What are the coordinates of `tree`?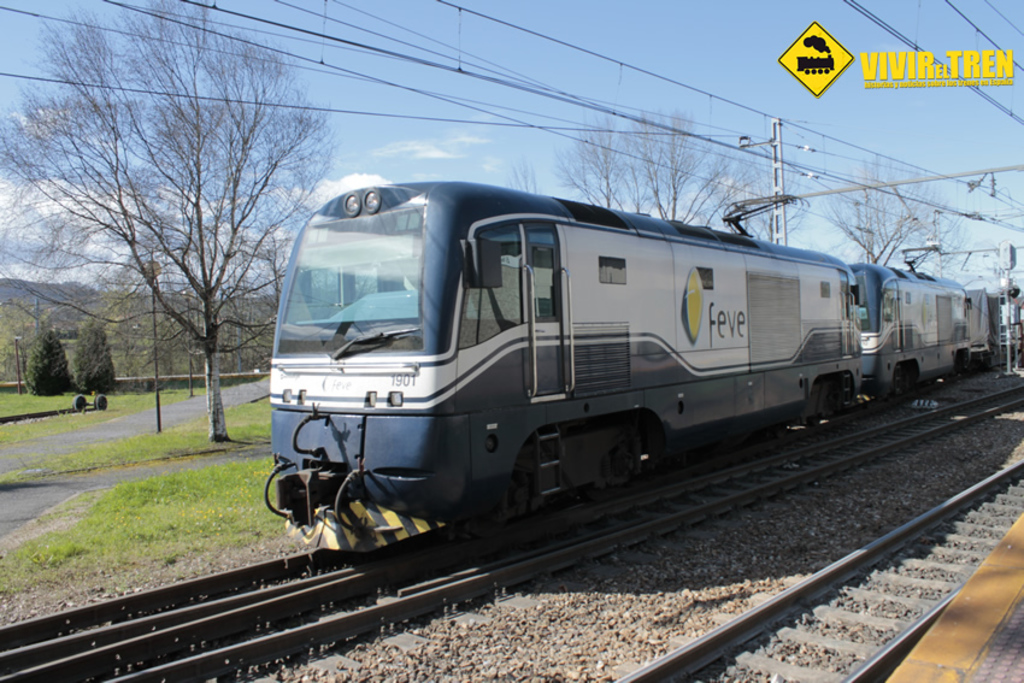
{"x1": 814, "y1": 141, "x2": 984, "y2": 273}.
